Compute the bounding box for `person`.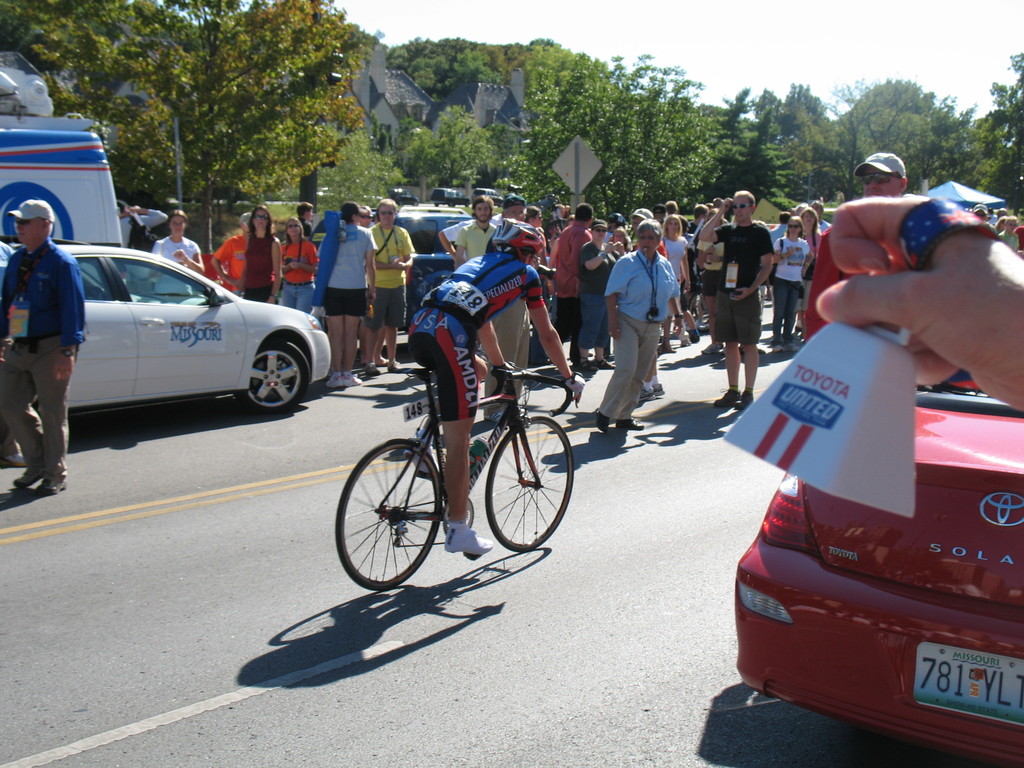
pyautogui.locateOnScreen(541, 204, 584, 362).
